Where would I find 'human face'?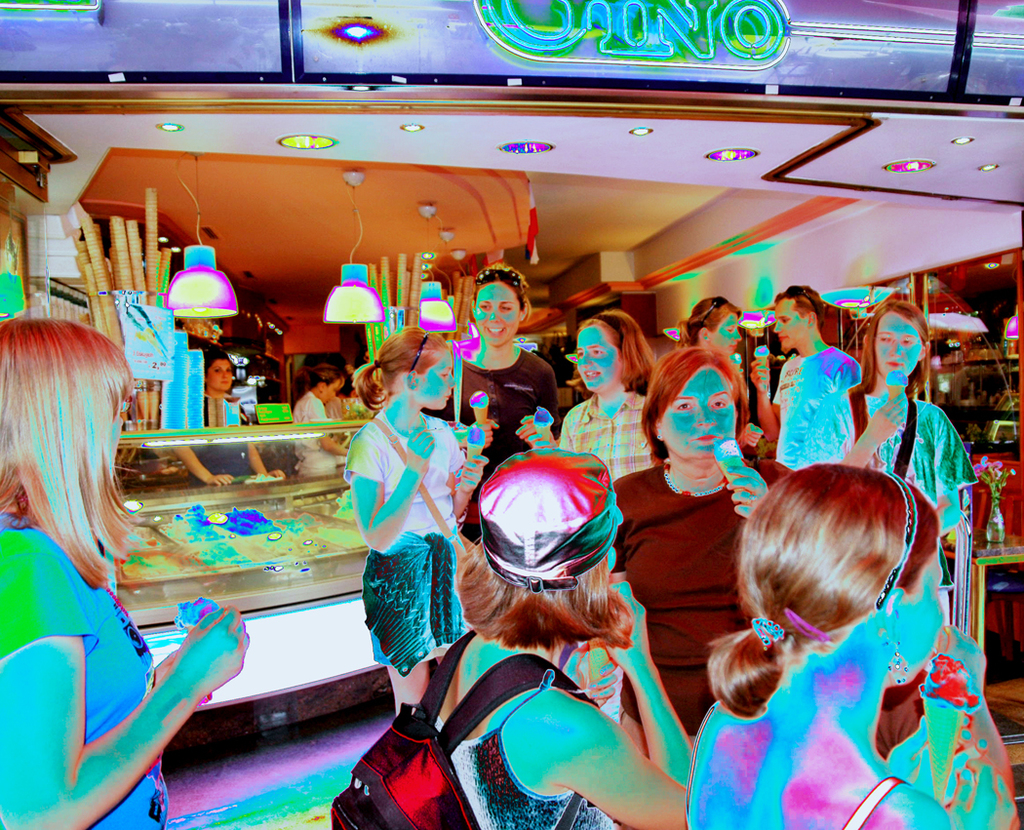
At <box>876,312,922,375</box>.
